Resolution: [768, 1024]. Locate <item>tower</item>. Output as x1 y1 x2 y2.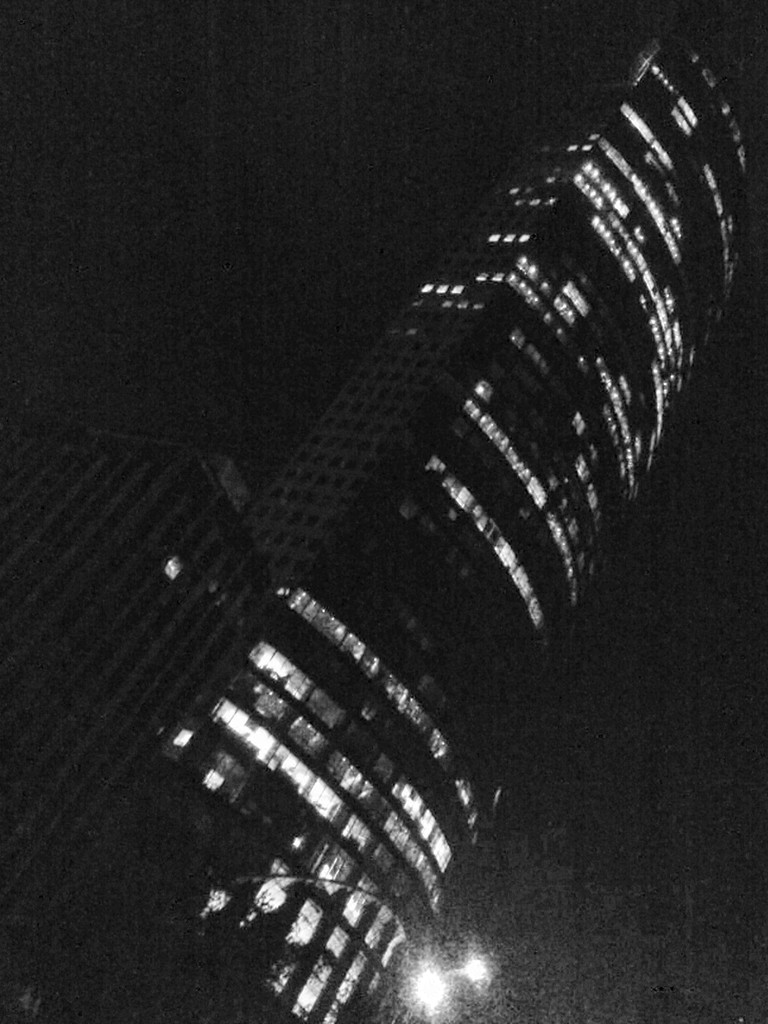
0 417 273 926.
